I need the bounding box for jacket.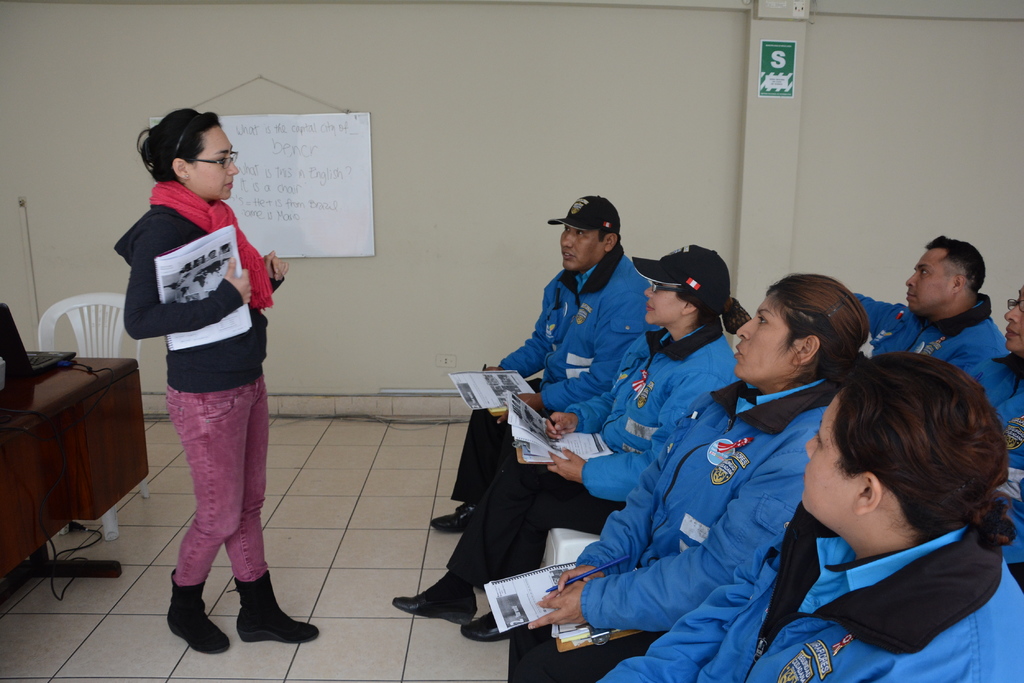
Here it is: (488, 241, 669, 412).
